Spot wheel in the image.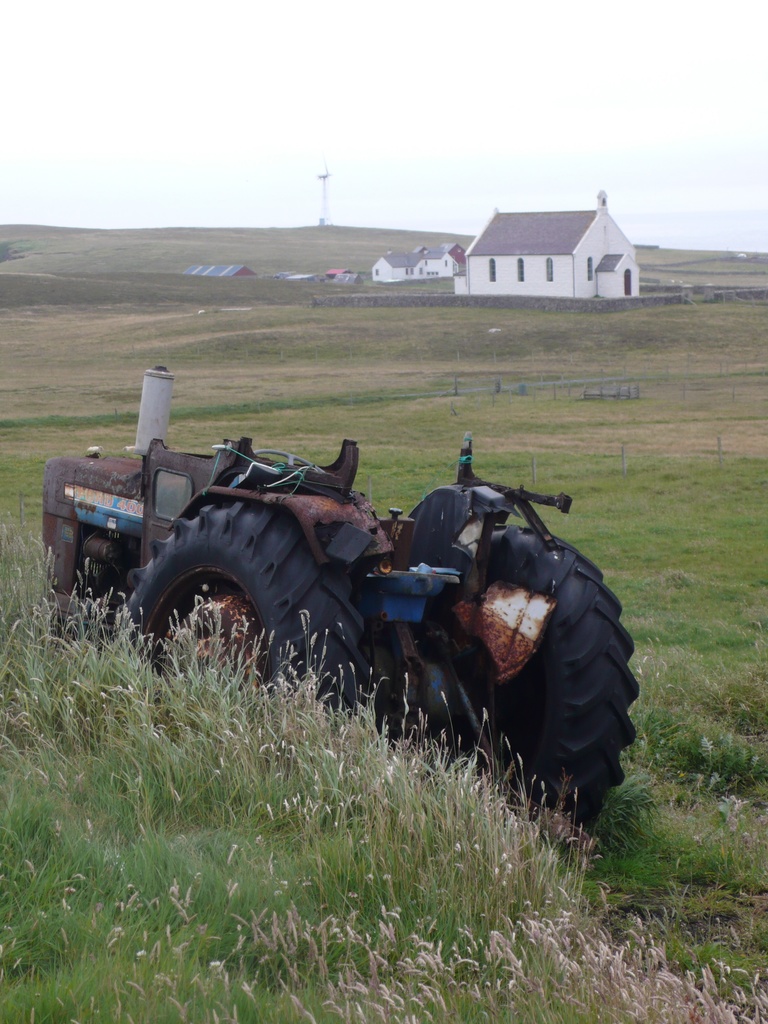
wheel found at {"x1": 98, "y1": 497, "x2": 371, "y2": 767}.
